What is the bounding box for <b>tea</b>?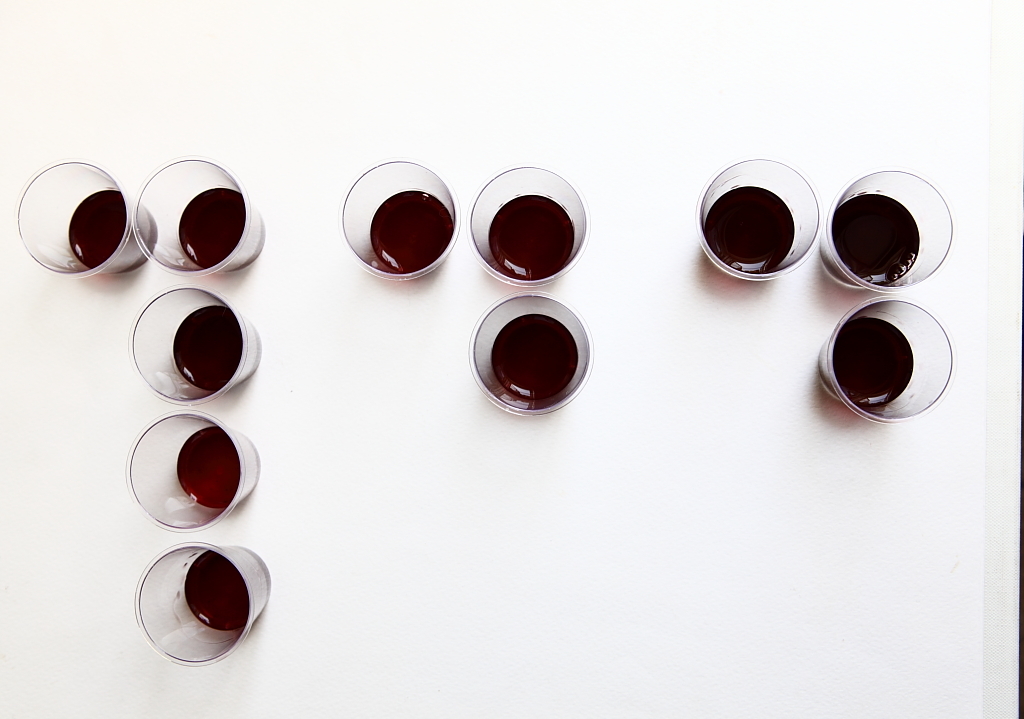
[170,429,264,513].
